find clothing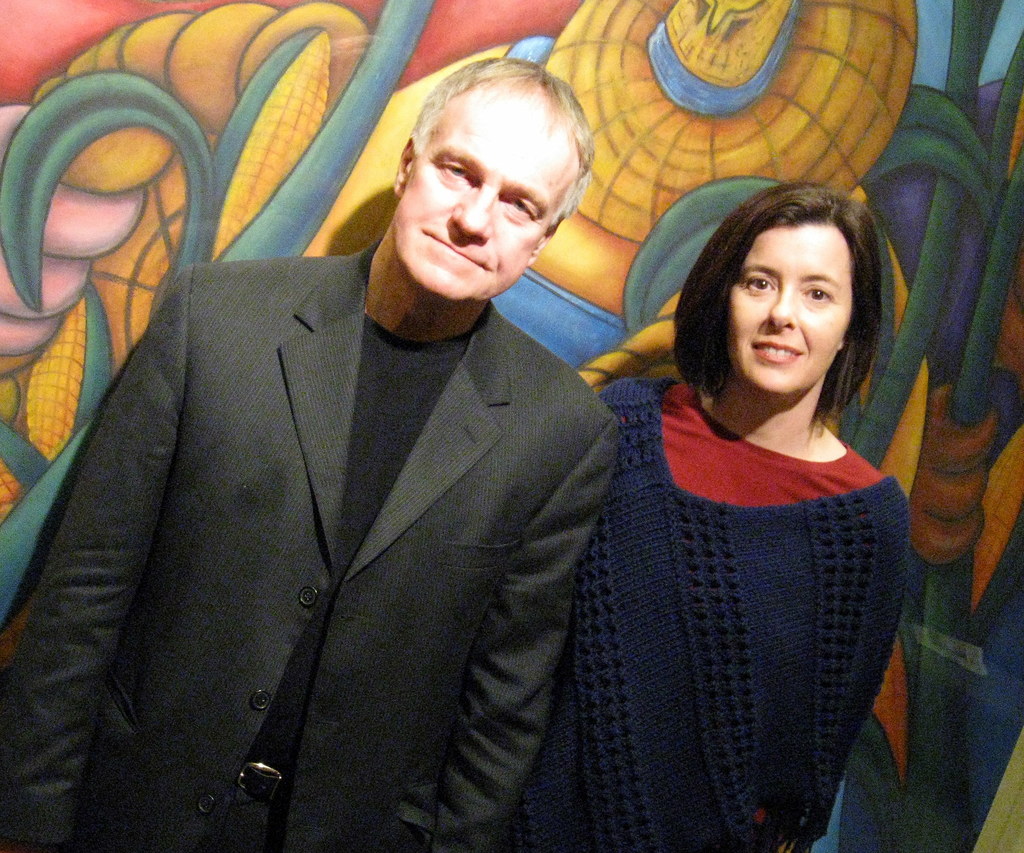
0, 240, 625, 852
